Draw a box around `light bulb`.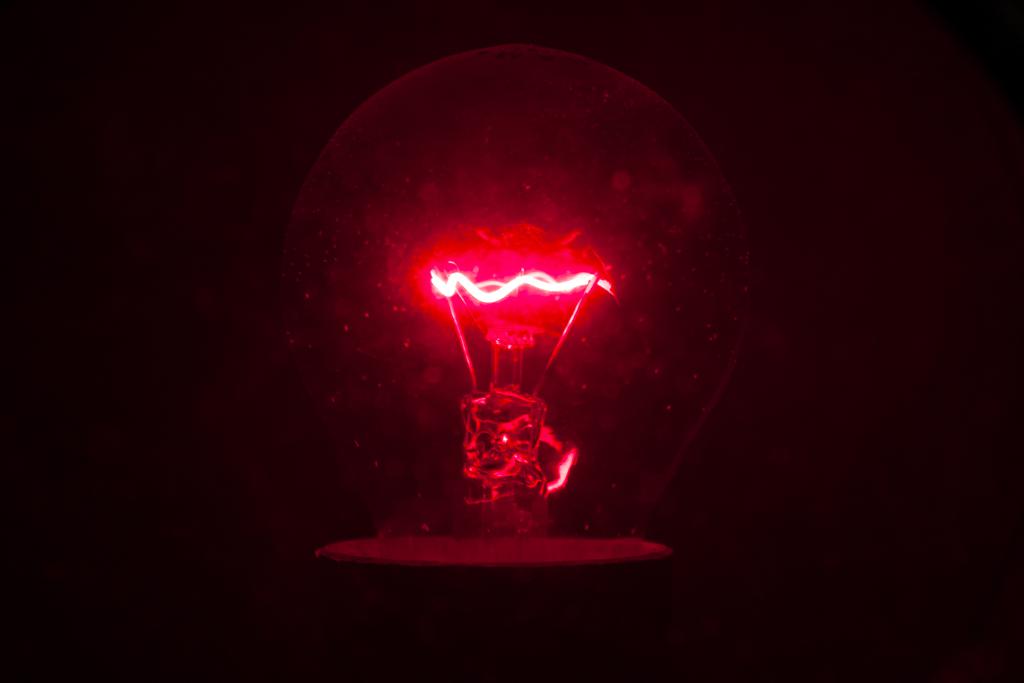
(260,24,762,582).
